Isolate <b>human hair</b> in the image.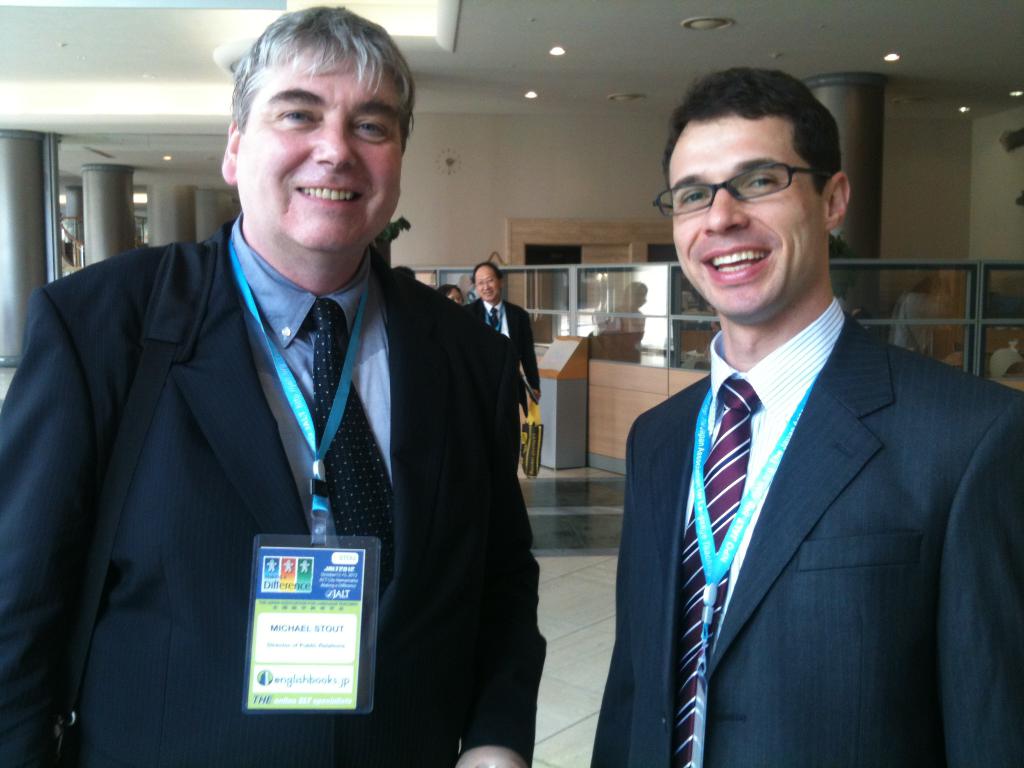
Isolated region: [x1=220, y1=0, x2=410, y2=193].
